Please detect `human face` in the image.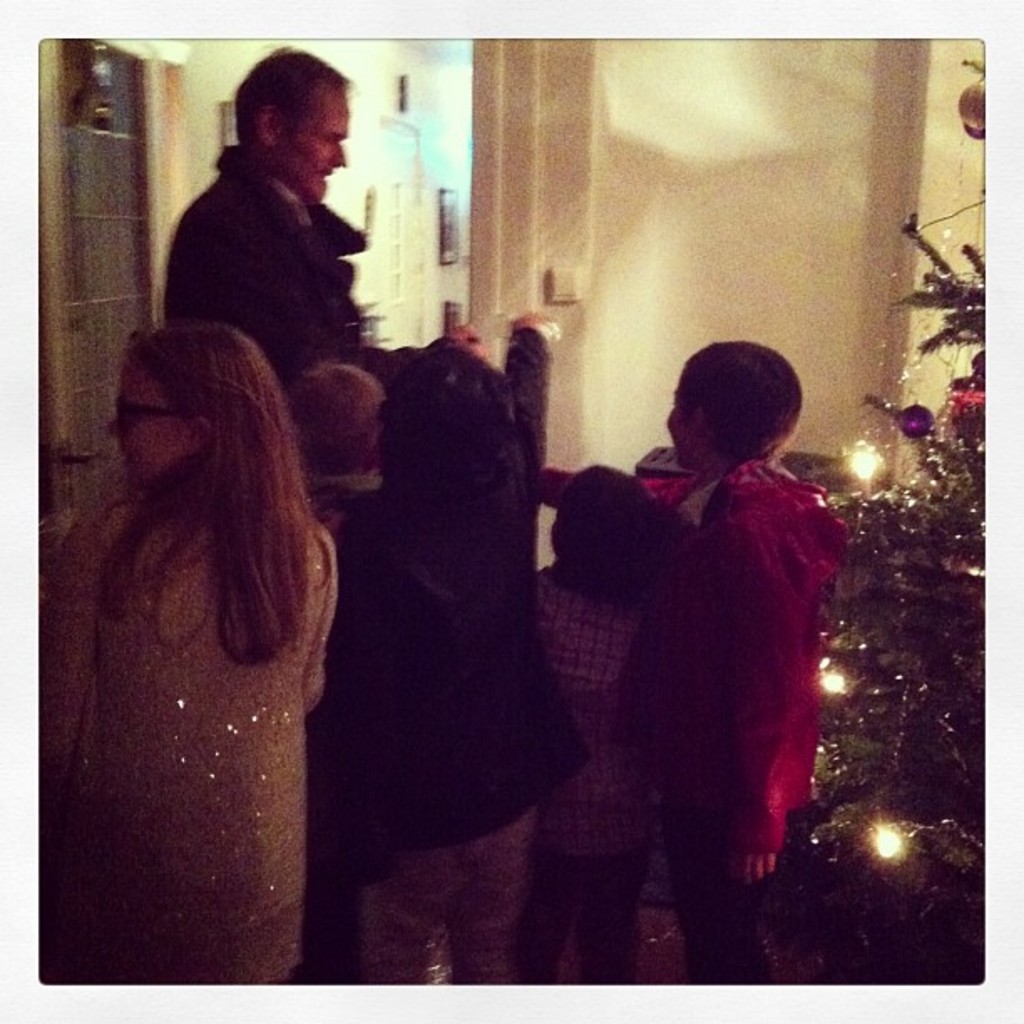
668 381 696 475.
